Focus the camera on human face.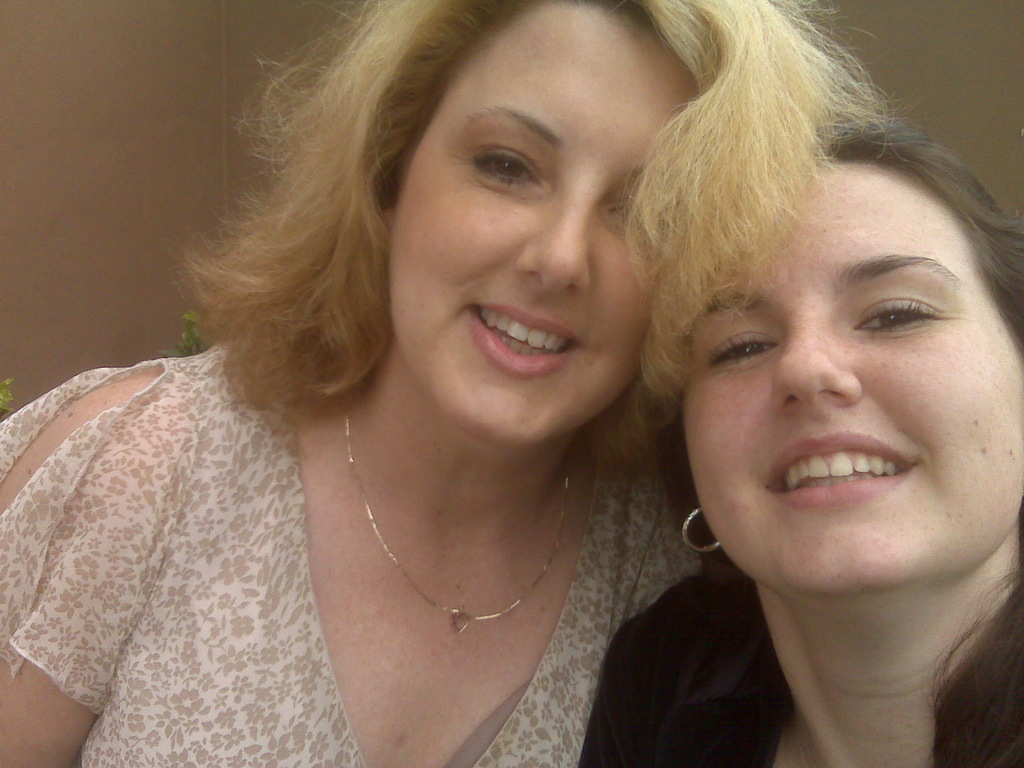
Focus region: bbox=[662, 109, 1023, 636].
